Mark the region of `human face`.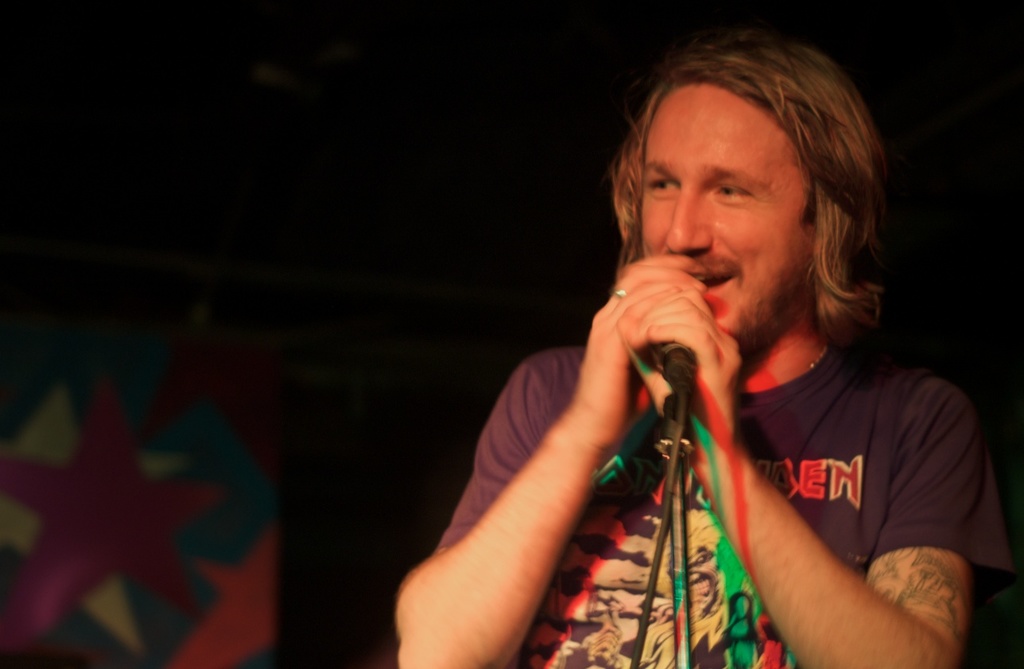
Region: <bbox>641, 87, 821, 348</bbox>.
